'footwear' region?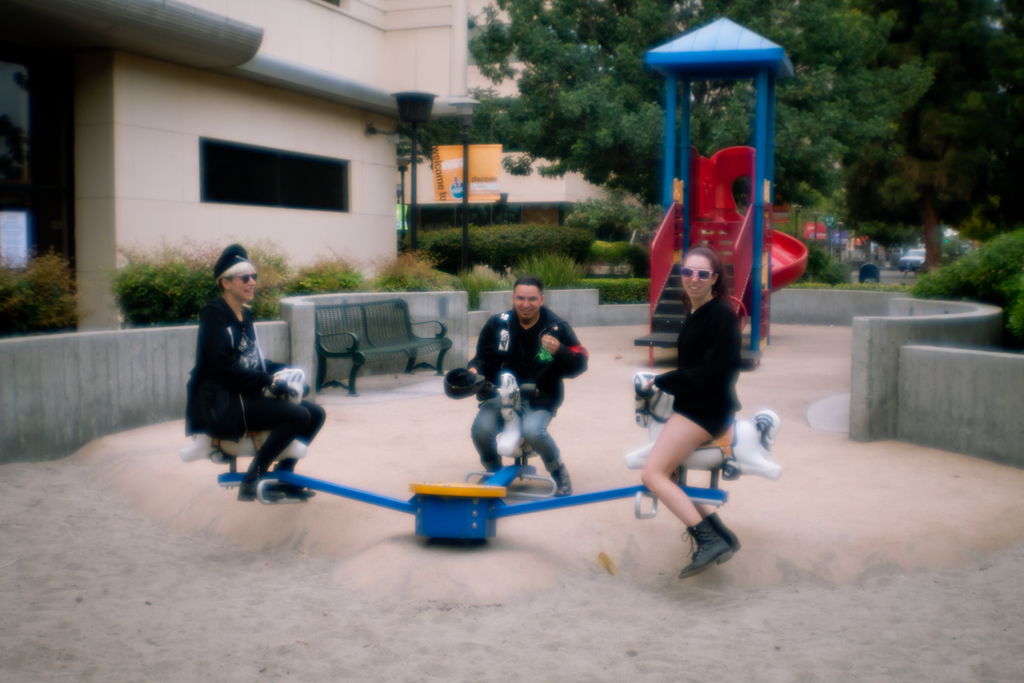
(473, 460, 503, 482)
